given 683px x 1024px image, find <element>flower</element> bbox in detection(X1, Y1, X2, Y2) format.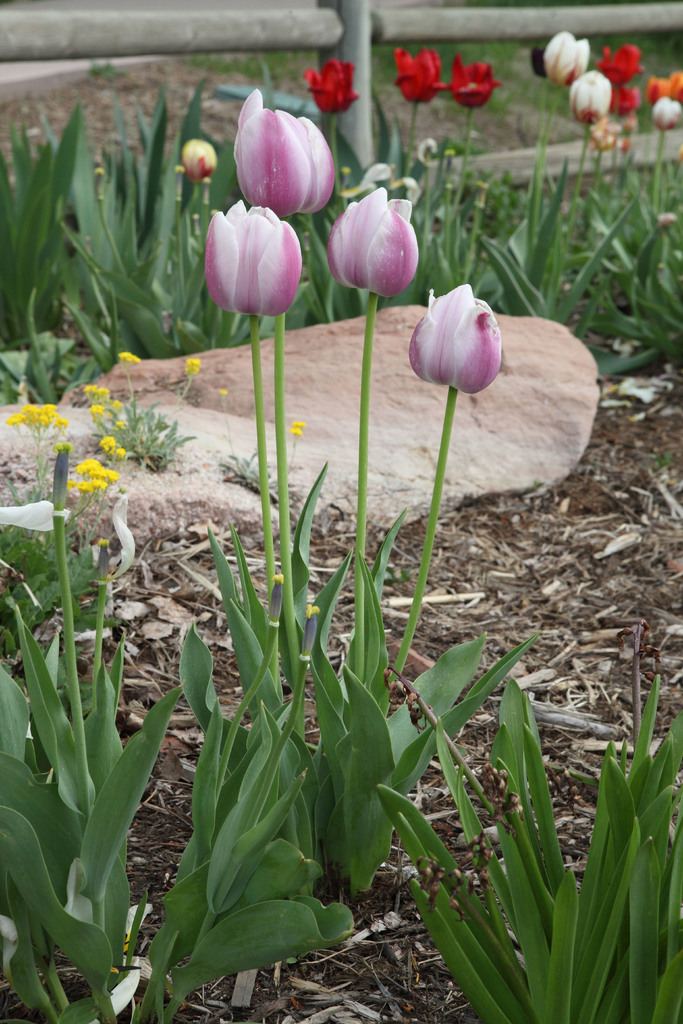
detection(185, 141, 220, 183).
